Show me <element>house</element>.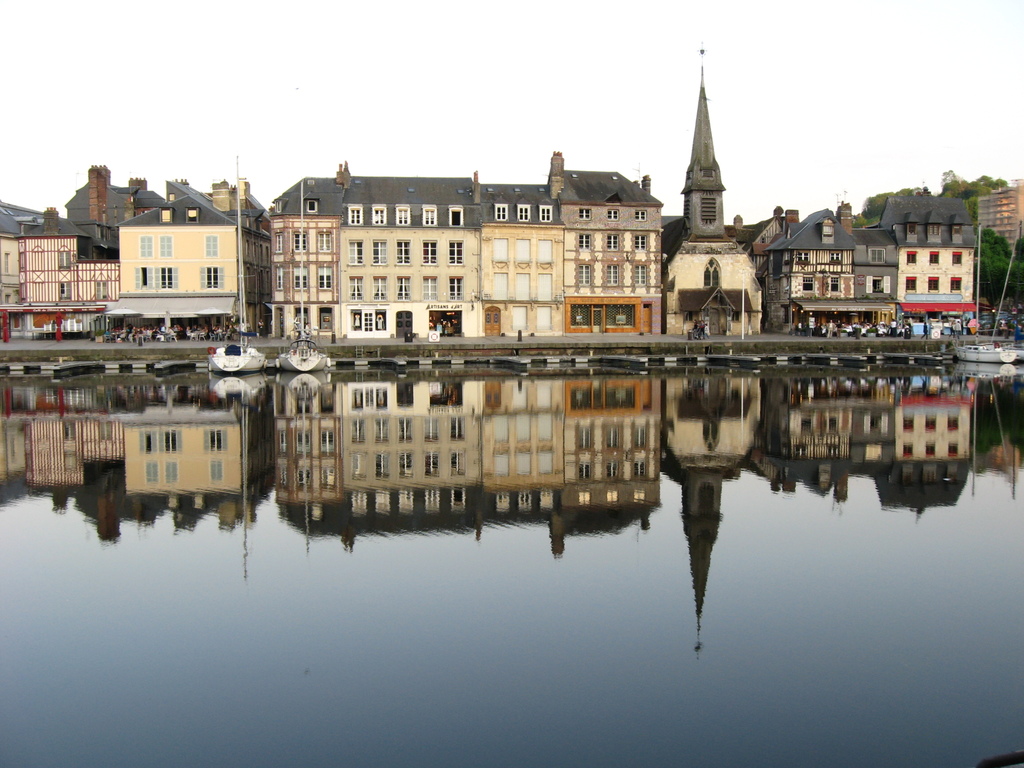
<element>house</element> is here: [left=874, top=193, right=984, bottom=331].
